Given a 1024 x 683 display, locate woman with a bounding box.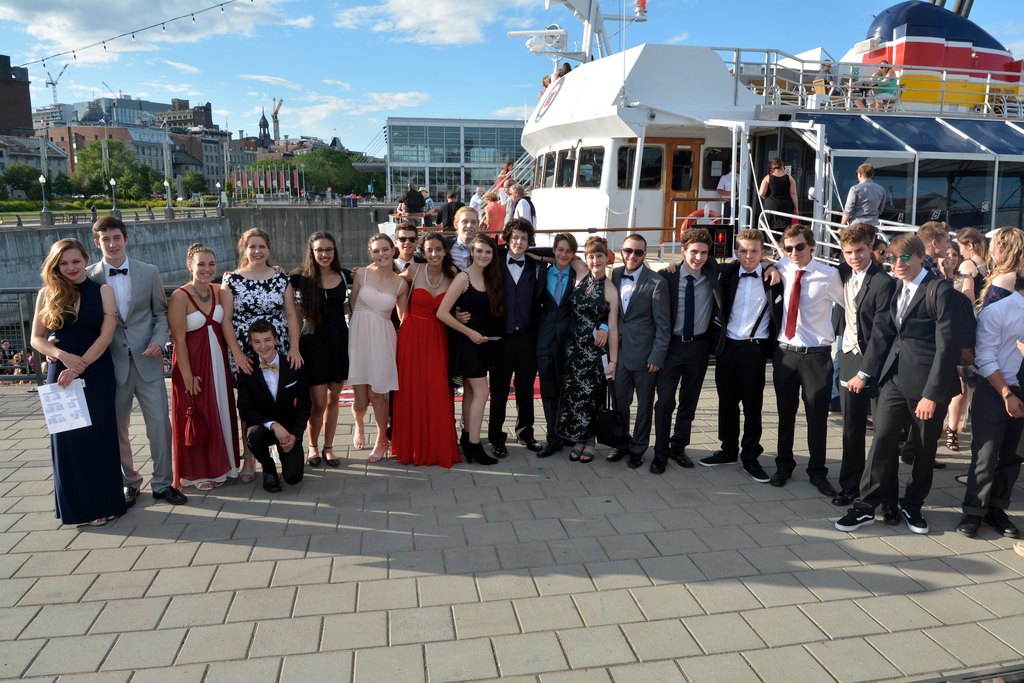
Located: BBox(865, 60, 895, 110).
